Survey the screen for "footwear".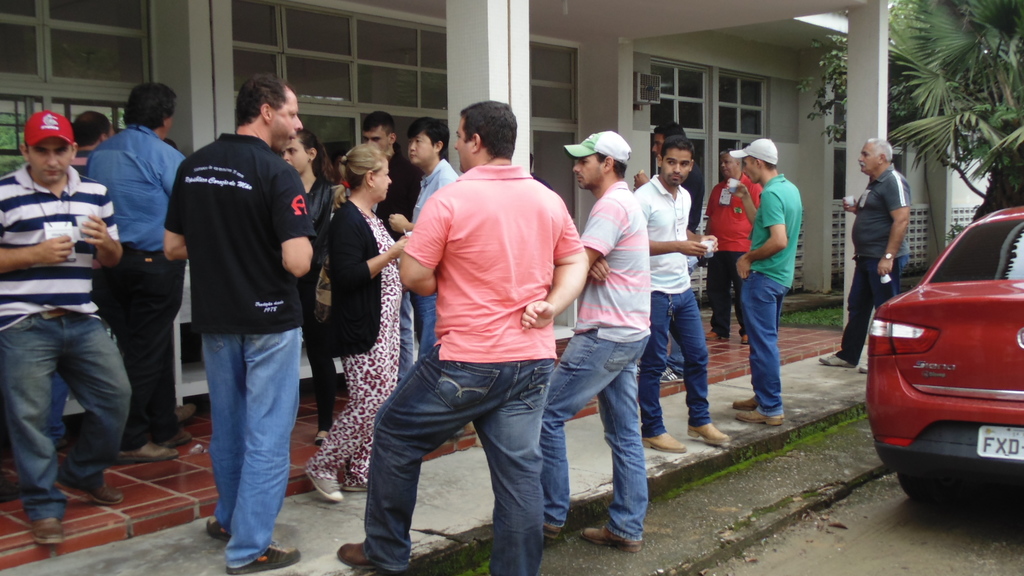
Survey found: [817,352,853,368].
